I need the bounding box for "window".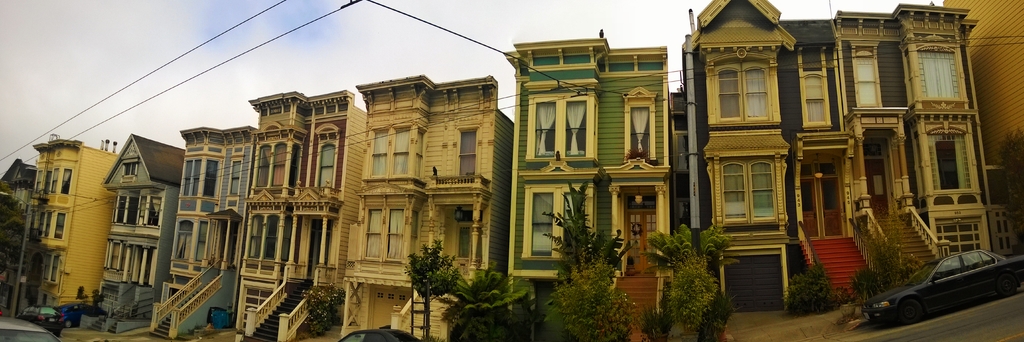
Here it is: region(365, 208, 384, 259).
